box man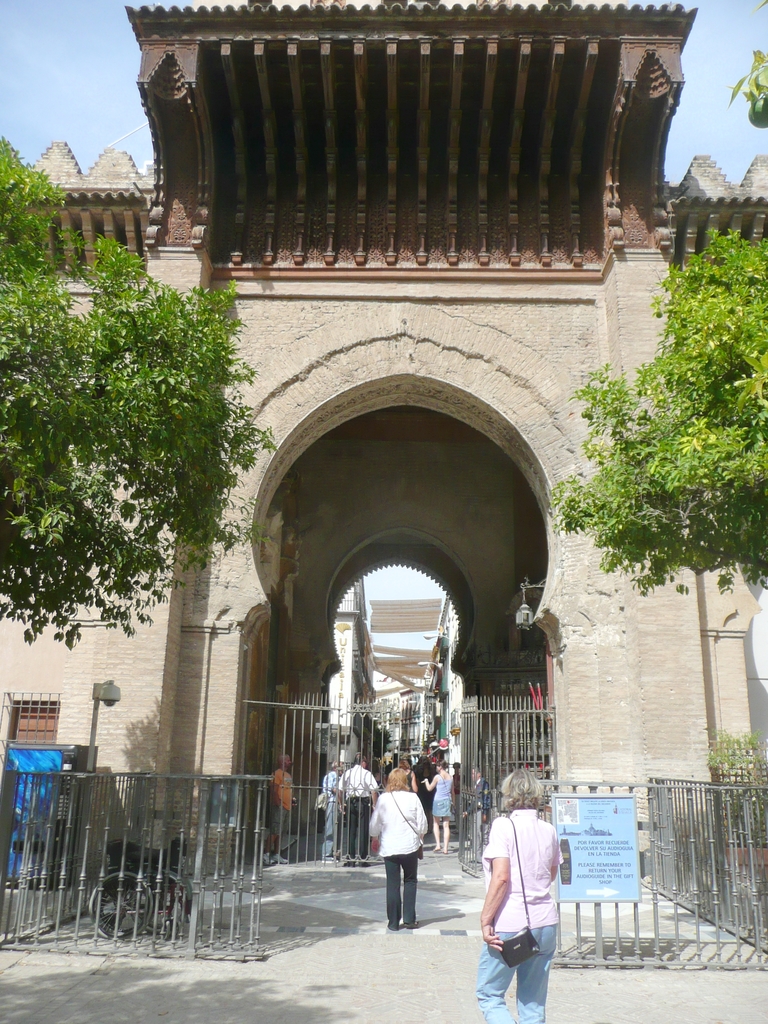
{"left": 381, "top": 752, "right": 402, "bottom": 787}
